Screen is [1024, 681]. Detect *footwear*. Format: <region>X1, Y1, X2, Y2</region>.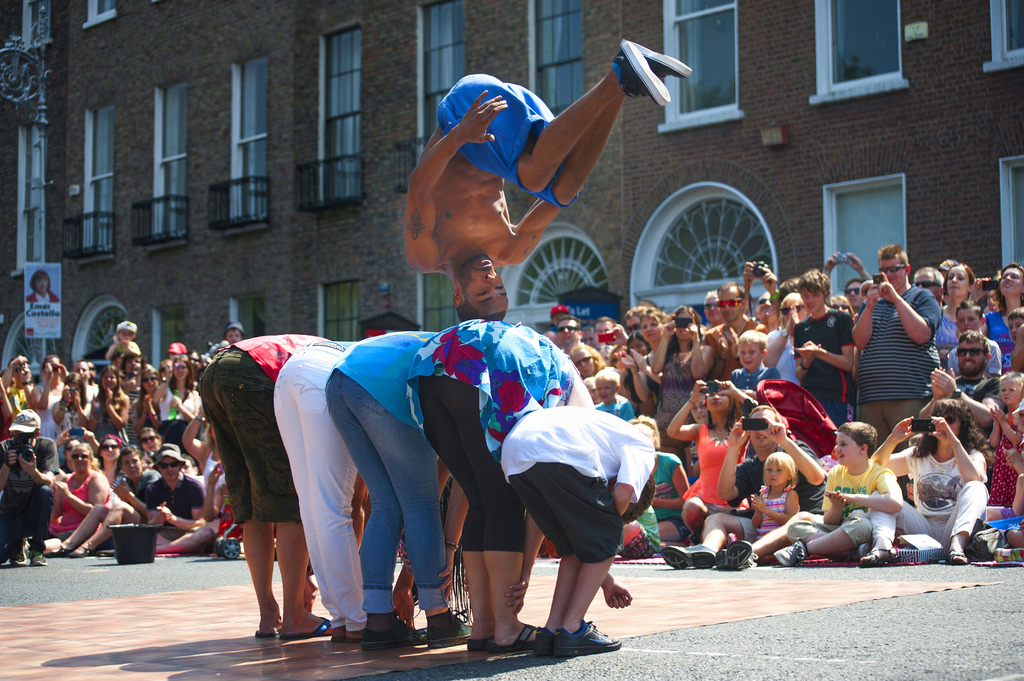
<region>533, 626, 550, 657</region>.
